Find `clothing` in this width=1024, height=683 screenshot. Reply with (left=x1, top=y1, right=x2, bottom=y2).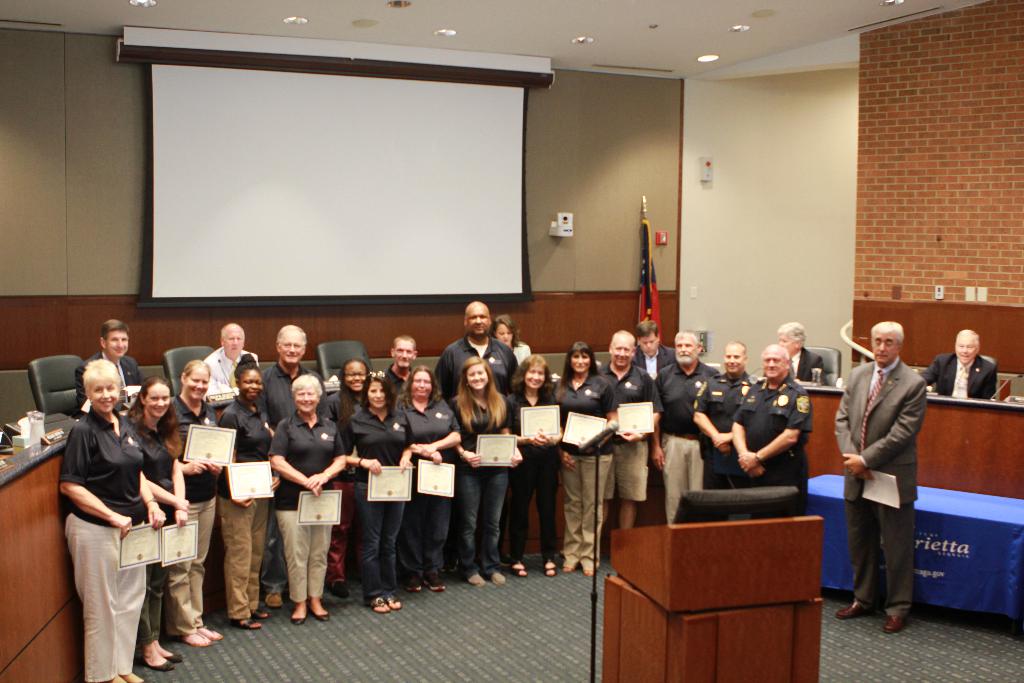
(left=827, top=358, right=933, bottom=638).
